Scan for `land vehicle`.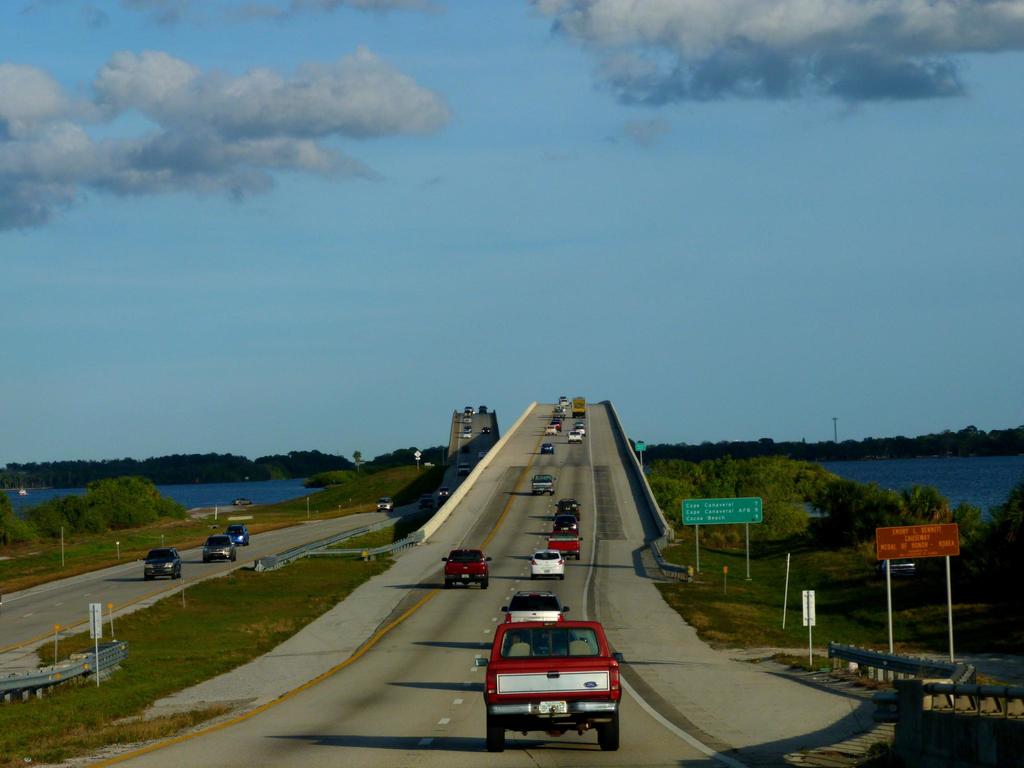
Scan result: detection(440, 487, 450, 495).
